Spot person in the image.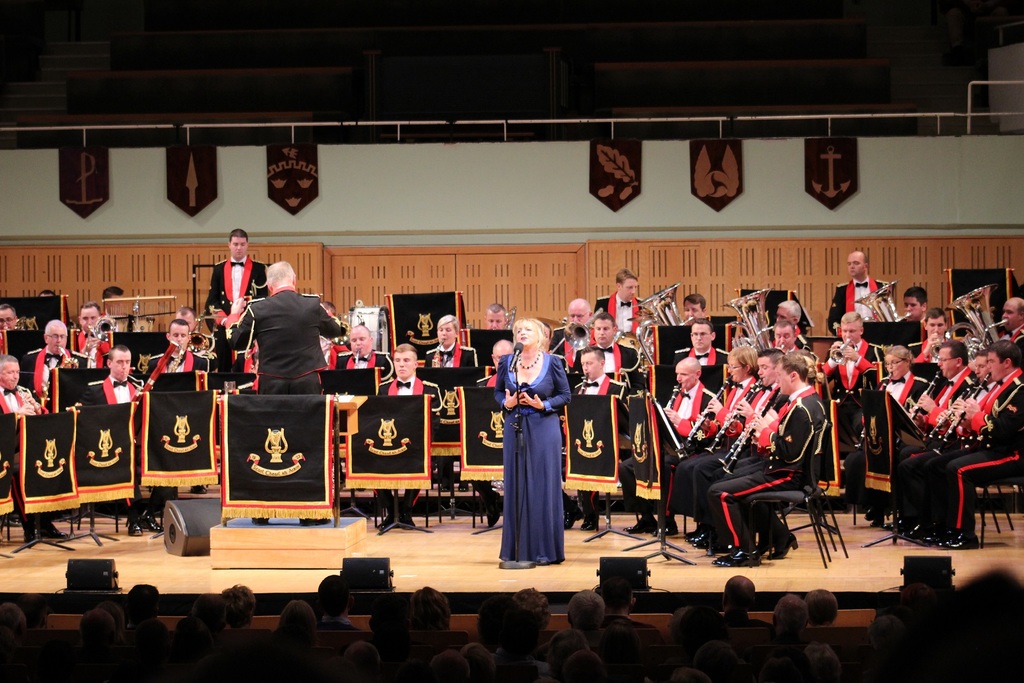
person found at [x1=596, y1=268, x2=656, y2=352].
